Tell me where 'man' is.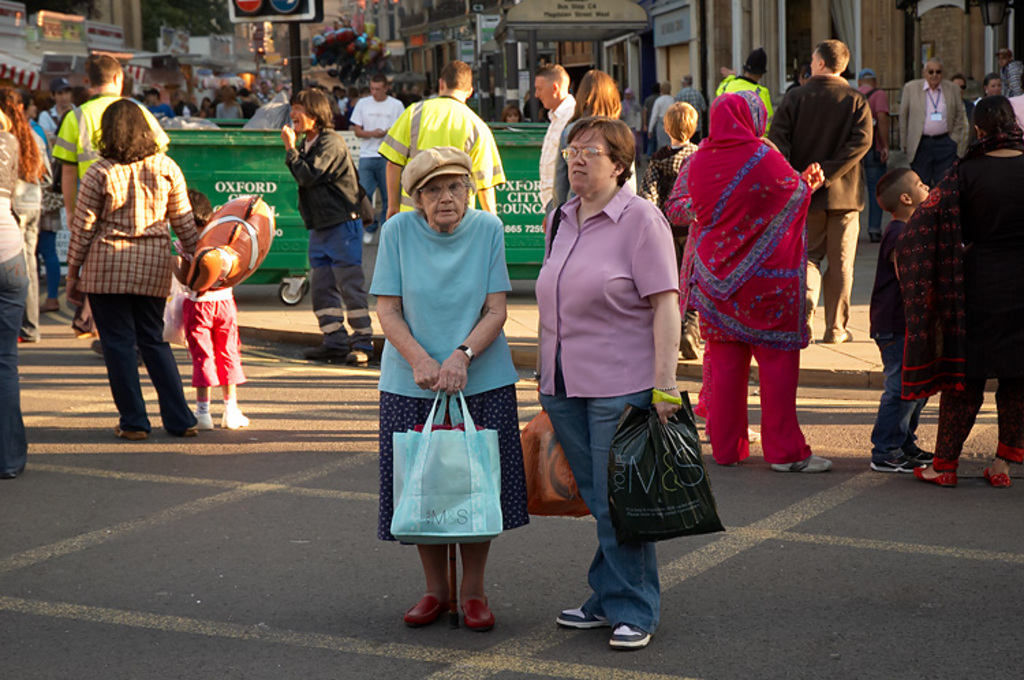
'man' is at select_region(528, 63, 583, 221).
